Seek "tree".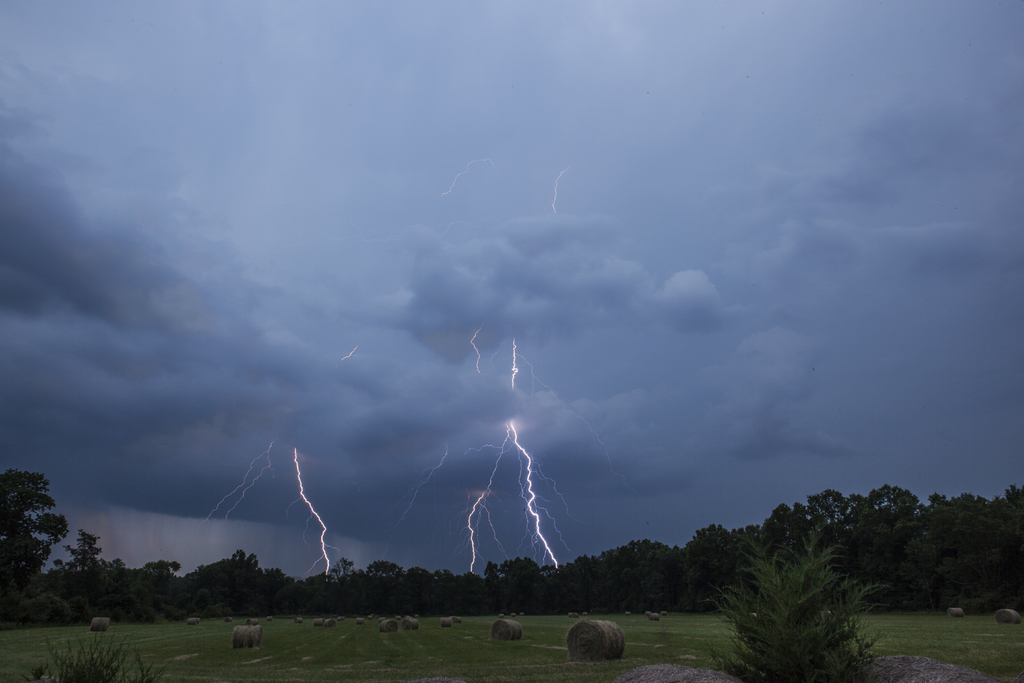
x1=370 y1=564 x2=433 y2=626.
